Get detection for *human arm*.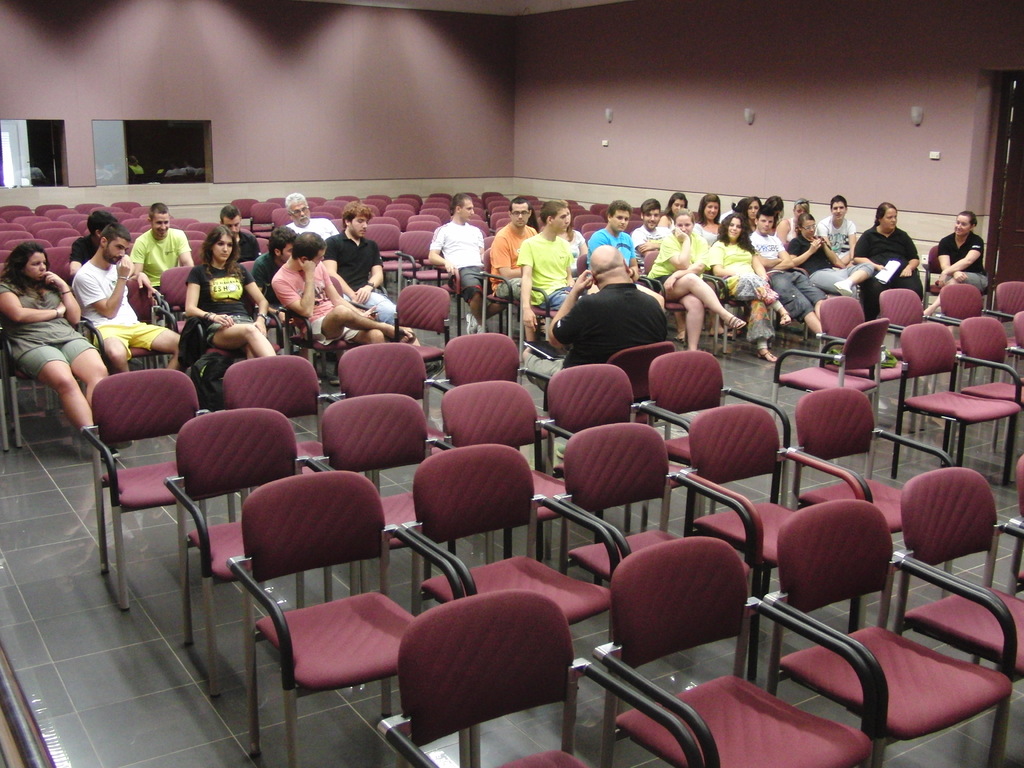
Detection: select_region(324, 267, 353, 308).
